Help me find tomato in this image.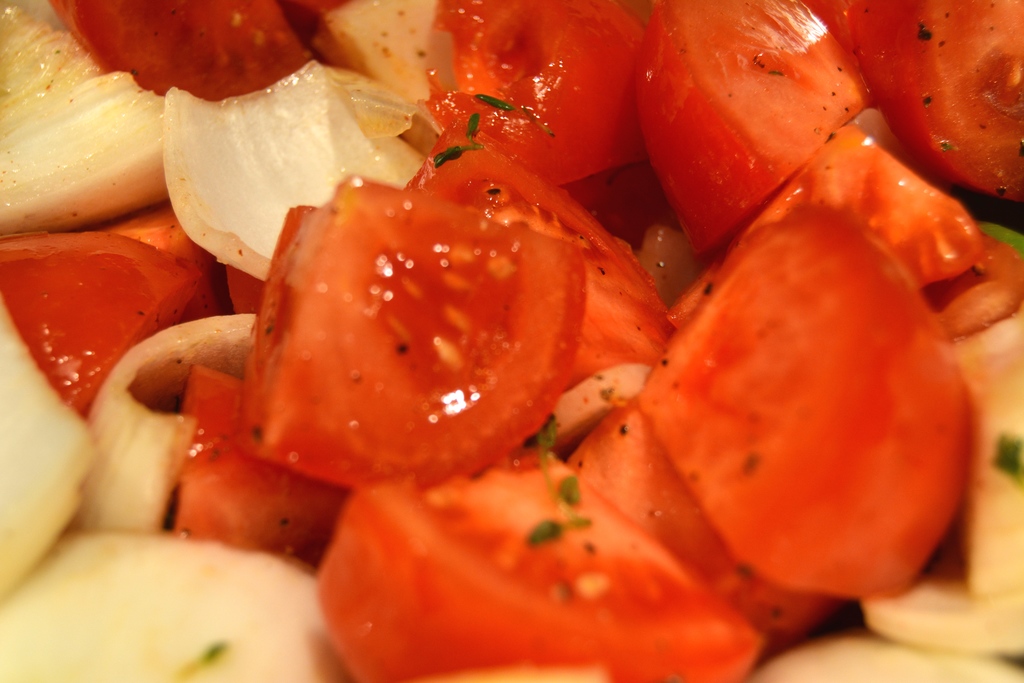
Found it: <box>847,0,1023,207</box>.
